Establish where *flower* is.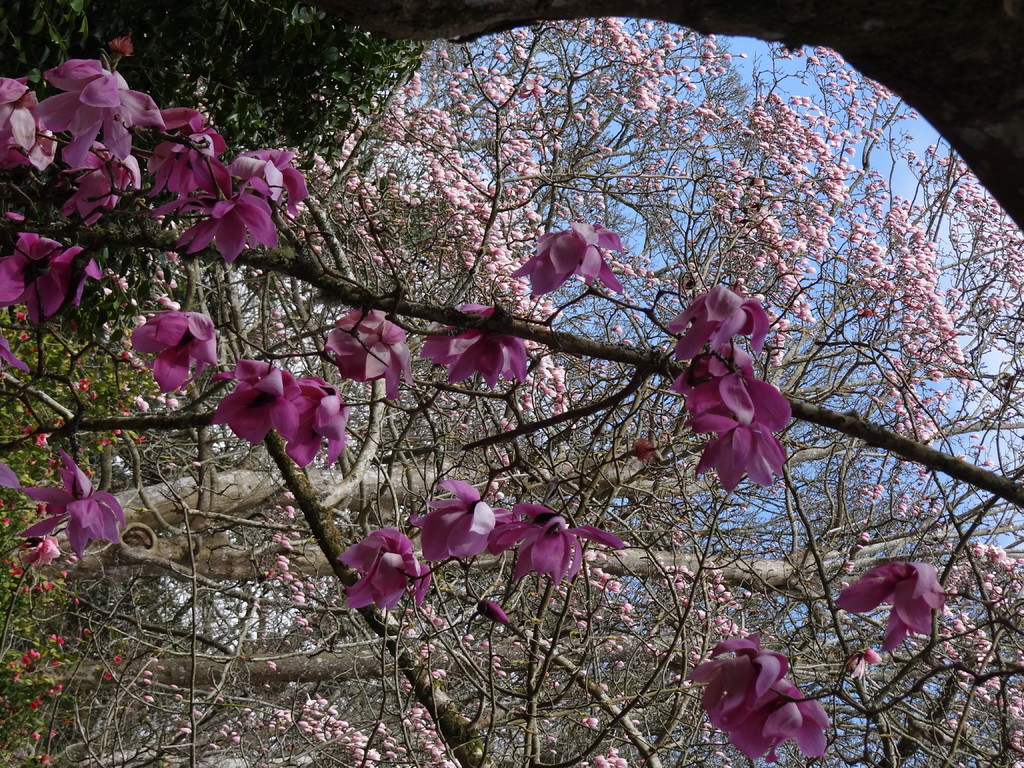
Established at 417:303:529:396.
